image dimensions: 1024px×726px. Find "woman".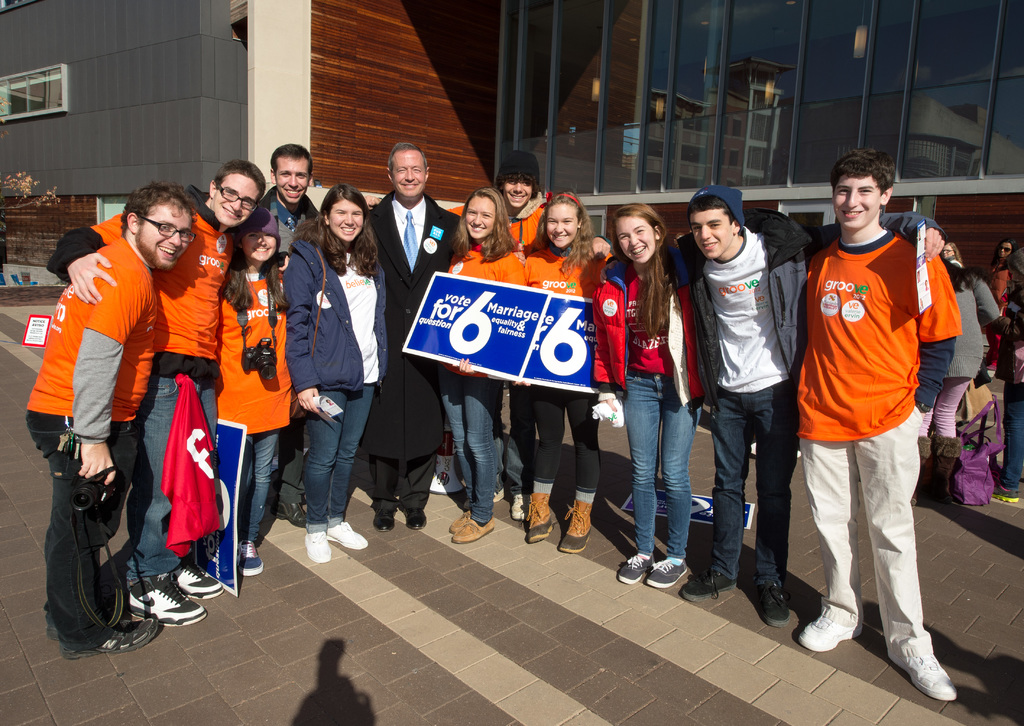
x1=428, y1=185, x2=529, y2=548.
